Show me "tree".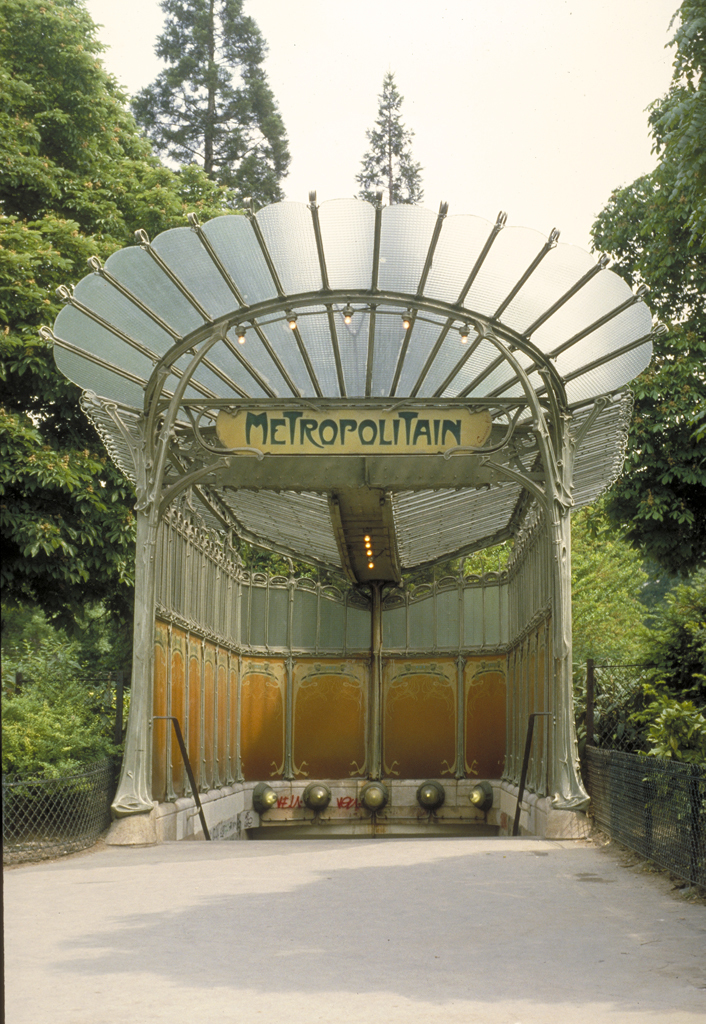
"tree" is here: 570,0,705,561.
